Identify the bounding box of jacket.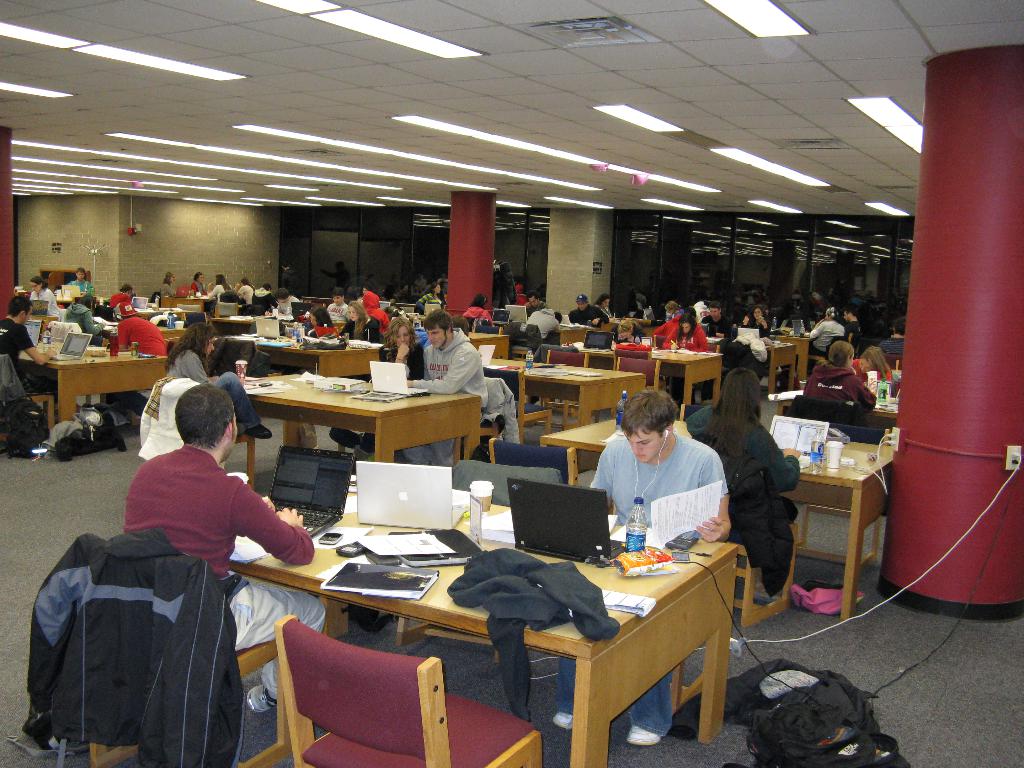
<box>26,526,252,767</box>.
